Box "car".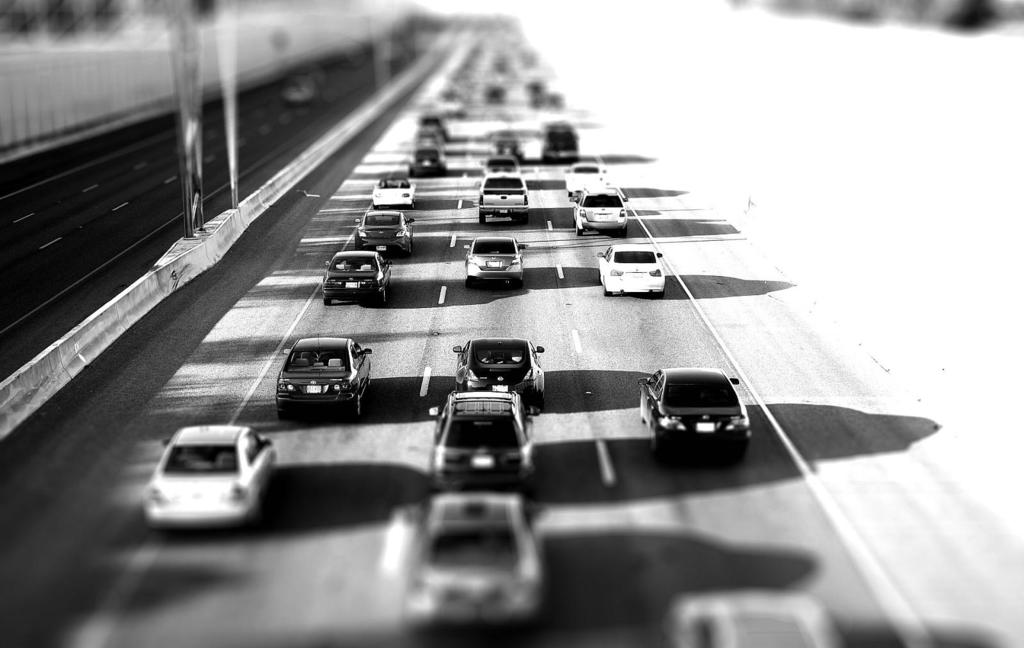
rect(676, 595, 838, 647).
